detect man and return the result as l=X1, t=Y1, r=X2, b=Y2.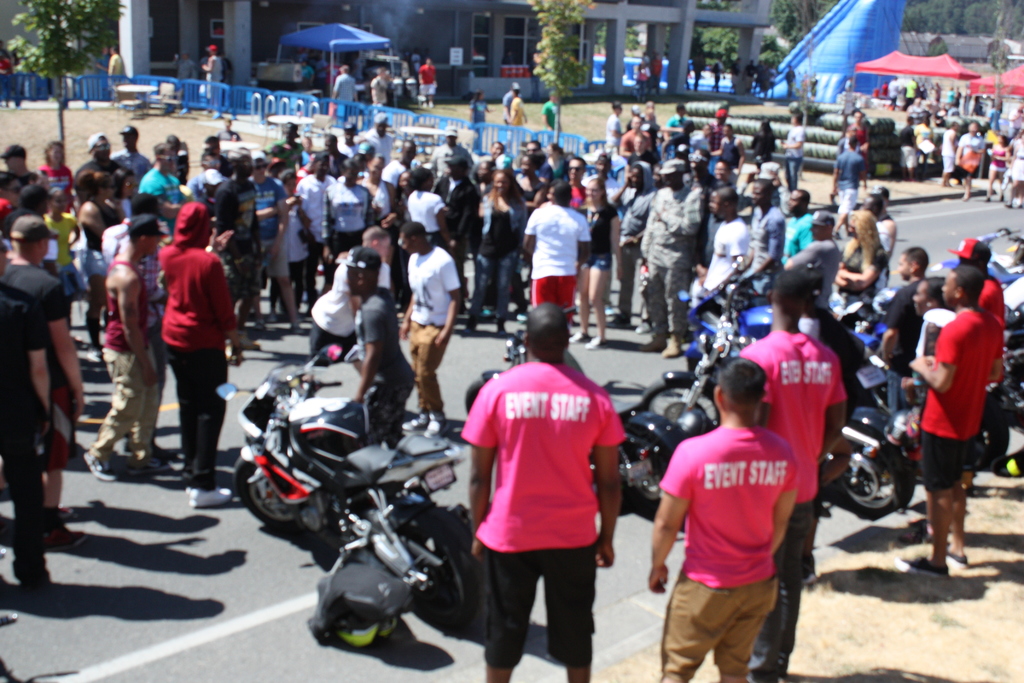
l=397, t=45, r=431, b=76.
